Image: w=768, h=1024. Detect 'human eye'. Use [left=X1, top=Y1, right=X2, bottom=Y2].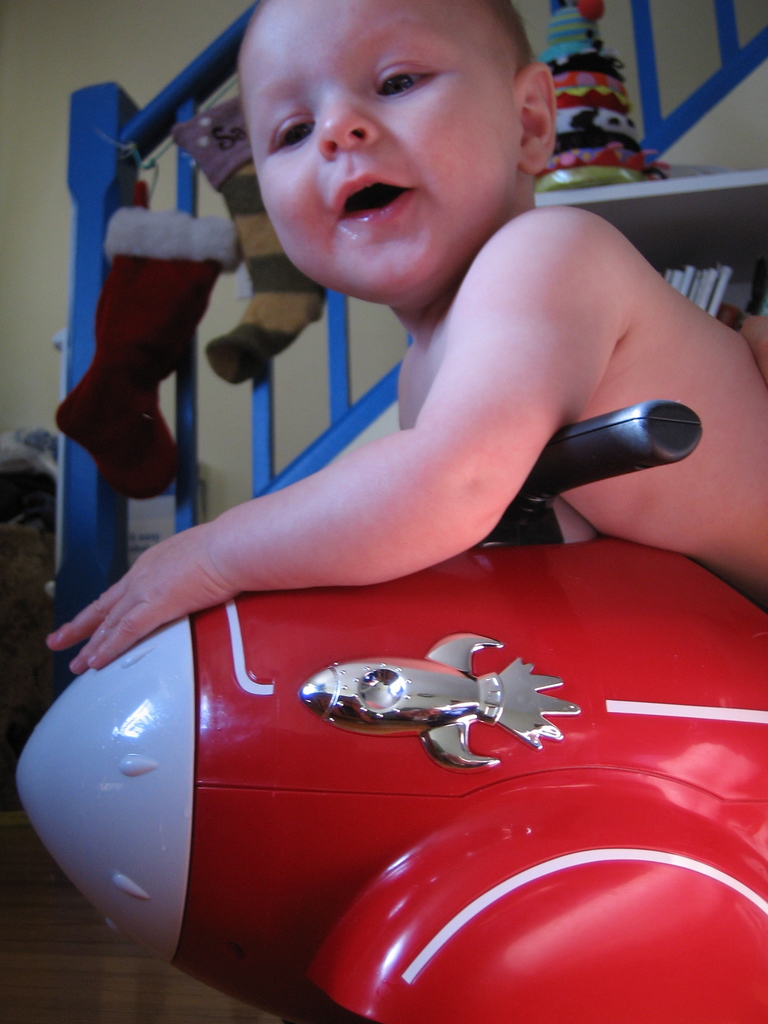
[left=369, top=59, right=444, bottom=95].
